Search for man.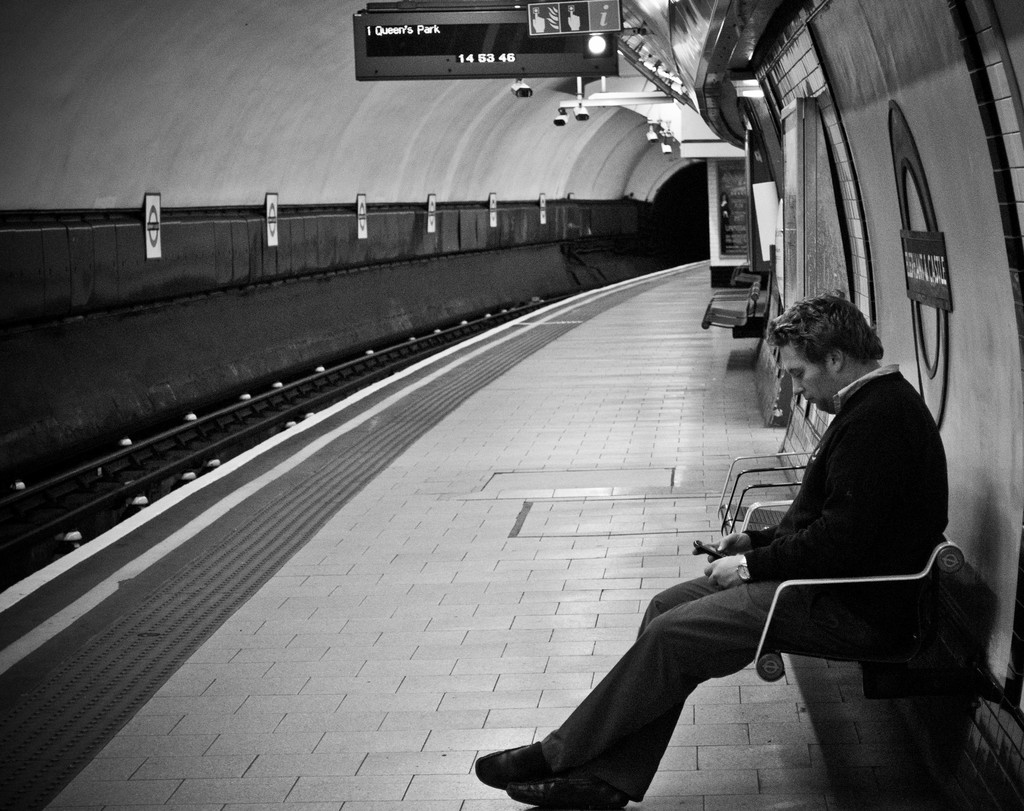
Found at [470, 328, 996, 785].
